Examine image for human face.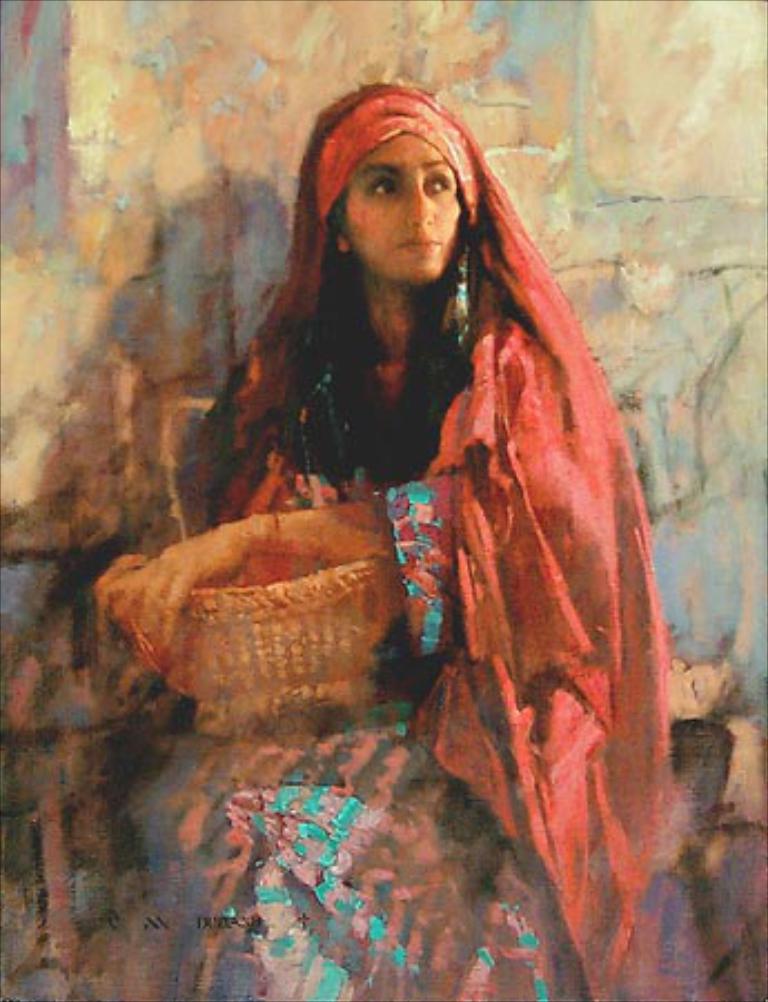
Examination result: pyautogui.locateOnScreen(341, 129, 463, 285).
